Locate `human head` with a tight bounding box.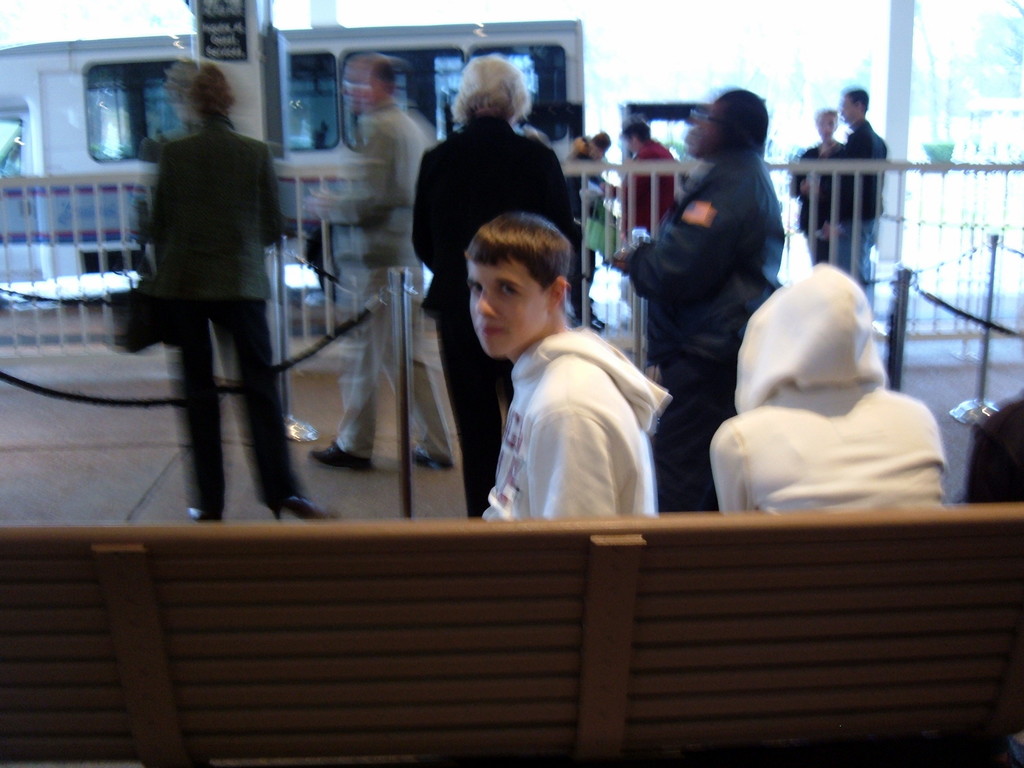
left=840, top=90, right=869, bottom=124.
